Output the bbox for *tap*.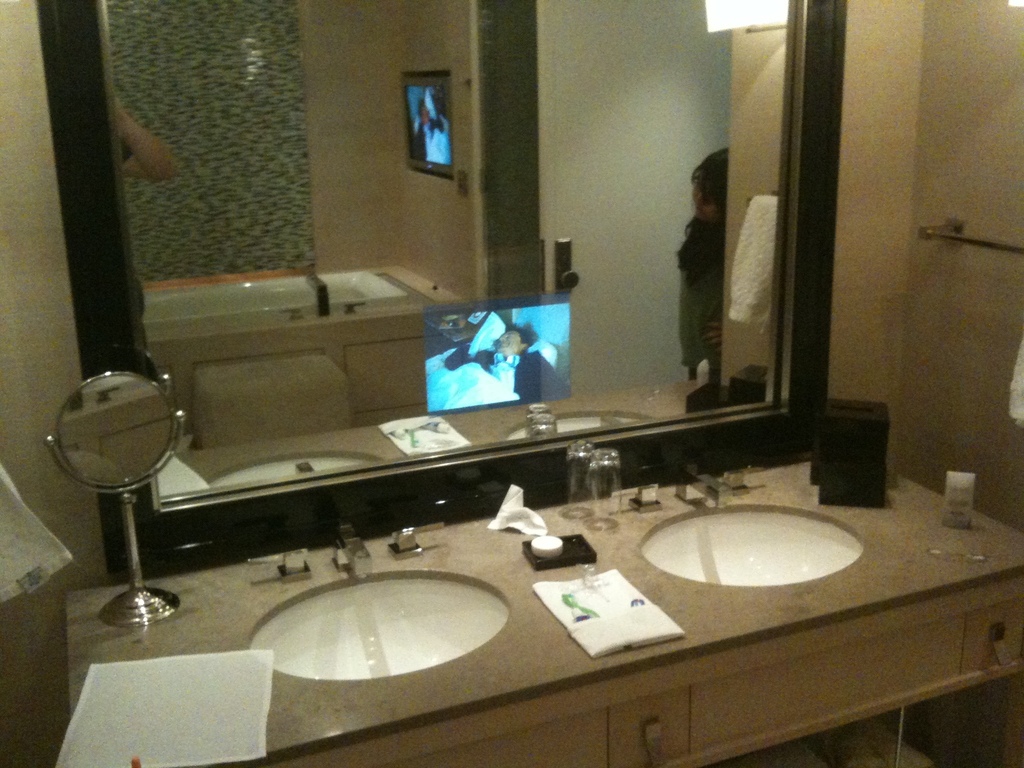
333,522,376,577.
